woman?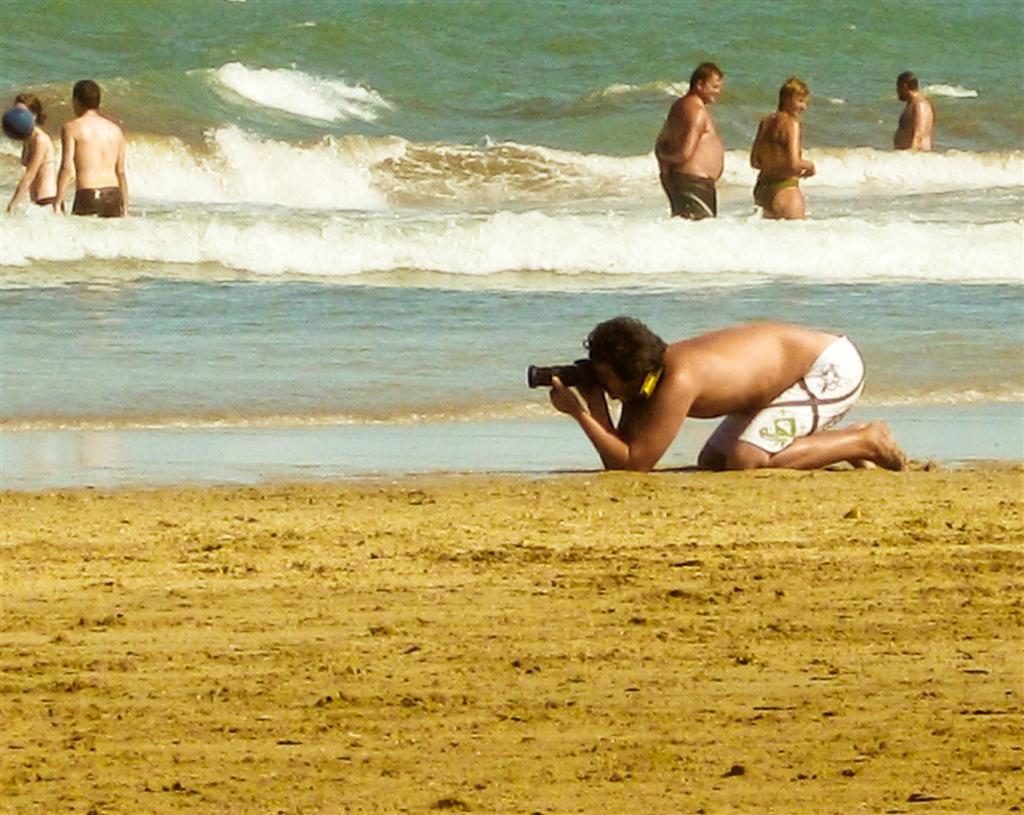
box=[8, 95, 61, 211]
